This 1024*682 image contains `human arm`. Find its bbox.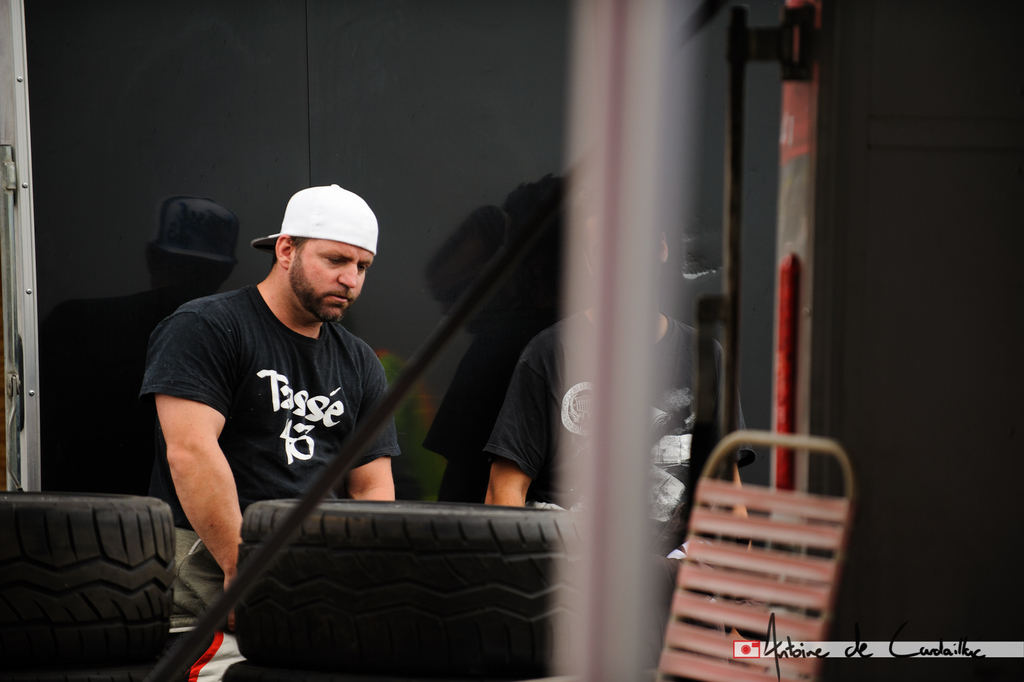
pyautogui.locateOnScreen(339, 329, 426, 508).
